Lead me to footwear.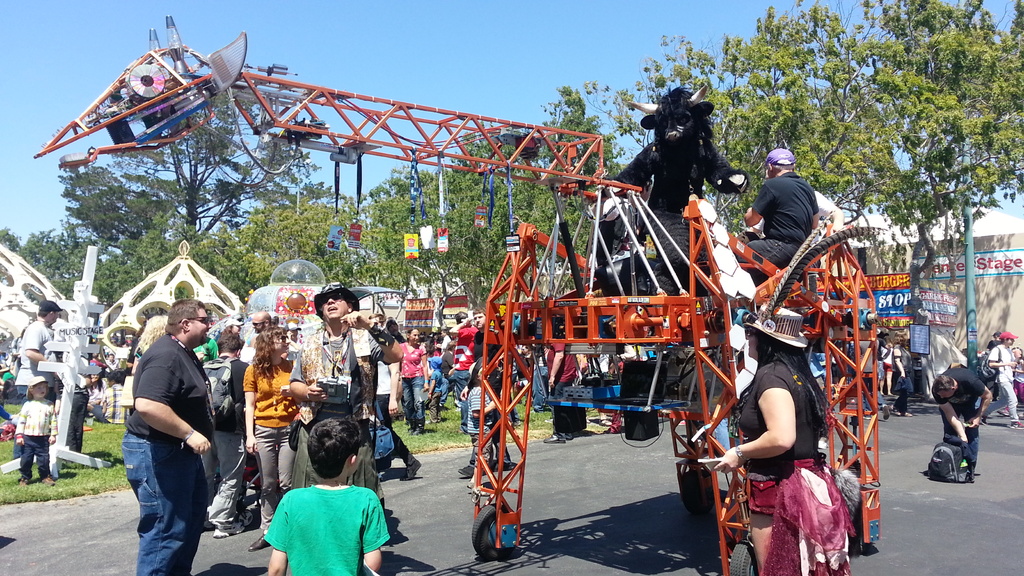
Lead to (411, 418, 425, 436).
